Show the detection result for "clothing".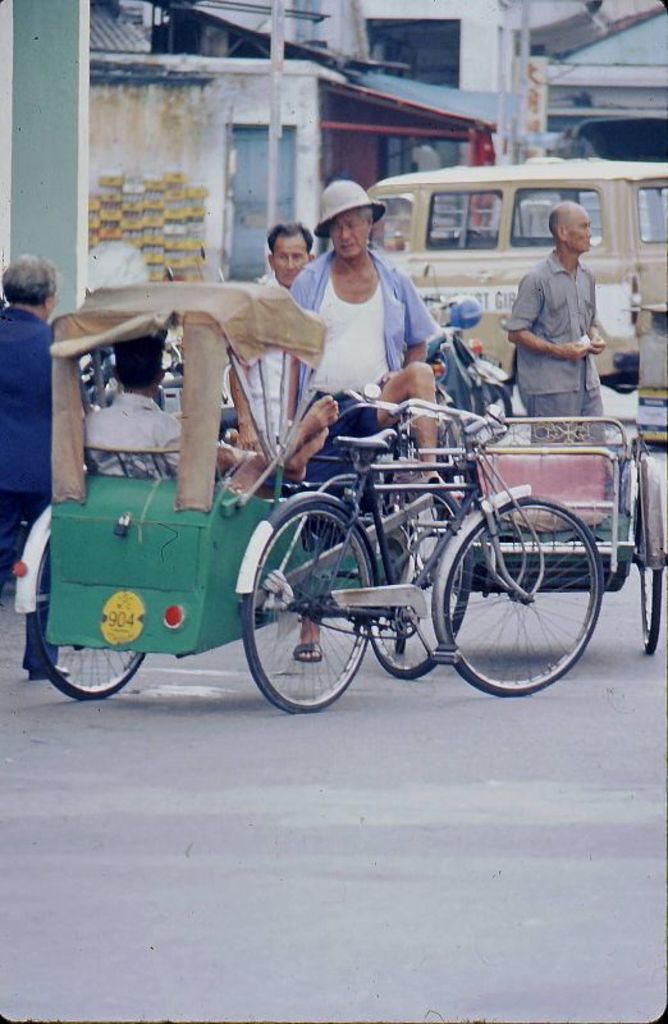
l=0, t=287, r=86, b=676.
